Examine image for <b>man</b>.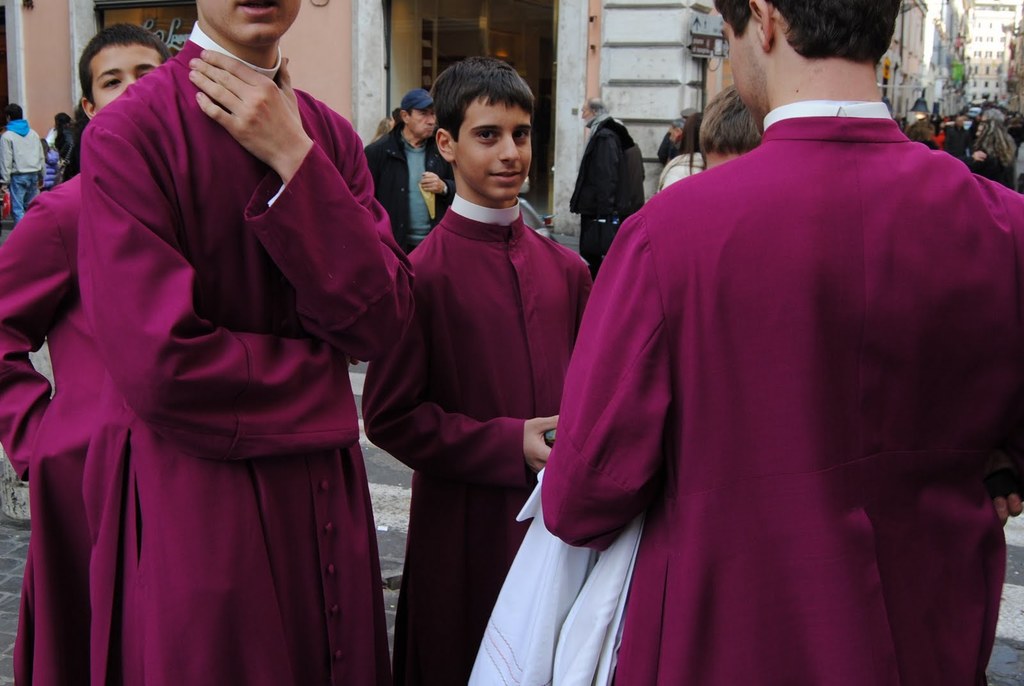
Examination result: left=0, top=20, right=174, bottom=685.
